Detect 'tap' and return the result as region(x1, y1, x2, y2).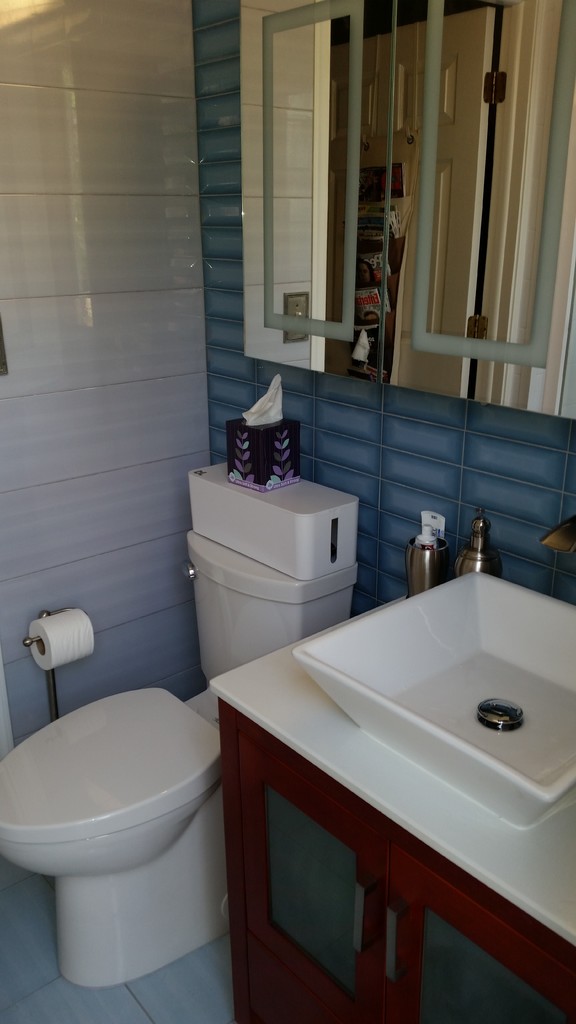
region(536, 511, 572, 555).
